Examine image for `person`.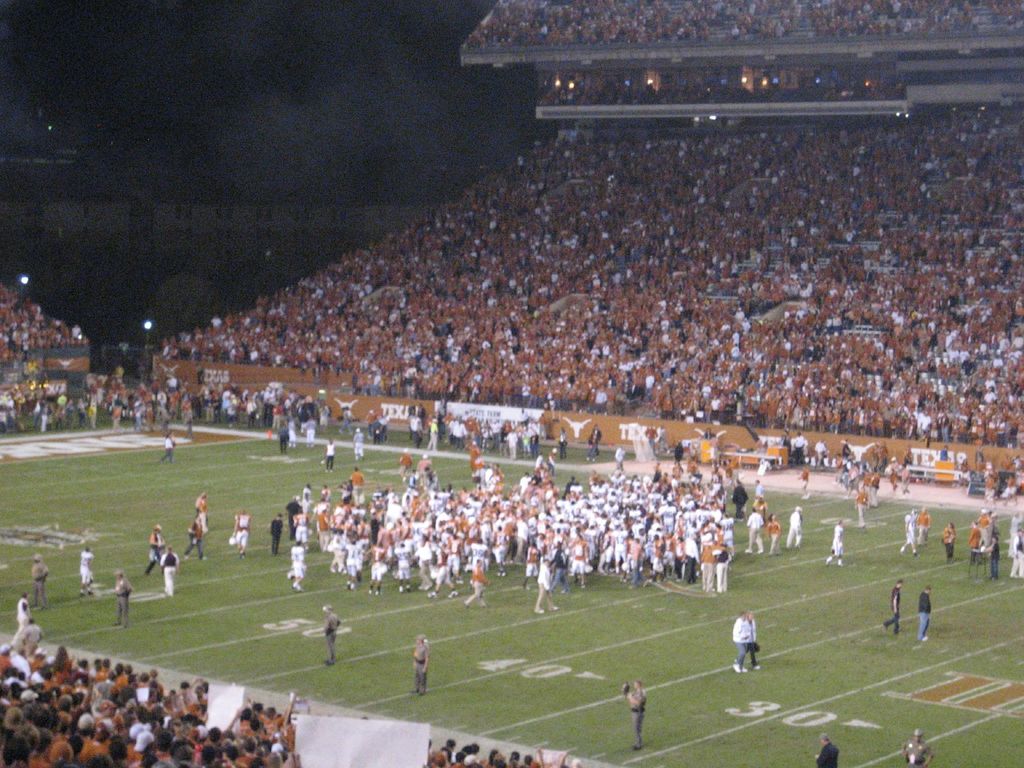
Examination result: {"x1": 112, "y1": 573, "x2": 133, "y2": 627}.
